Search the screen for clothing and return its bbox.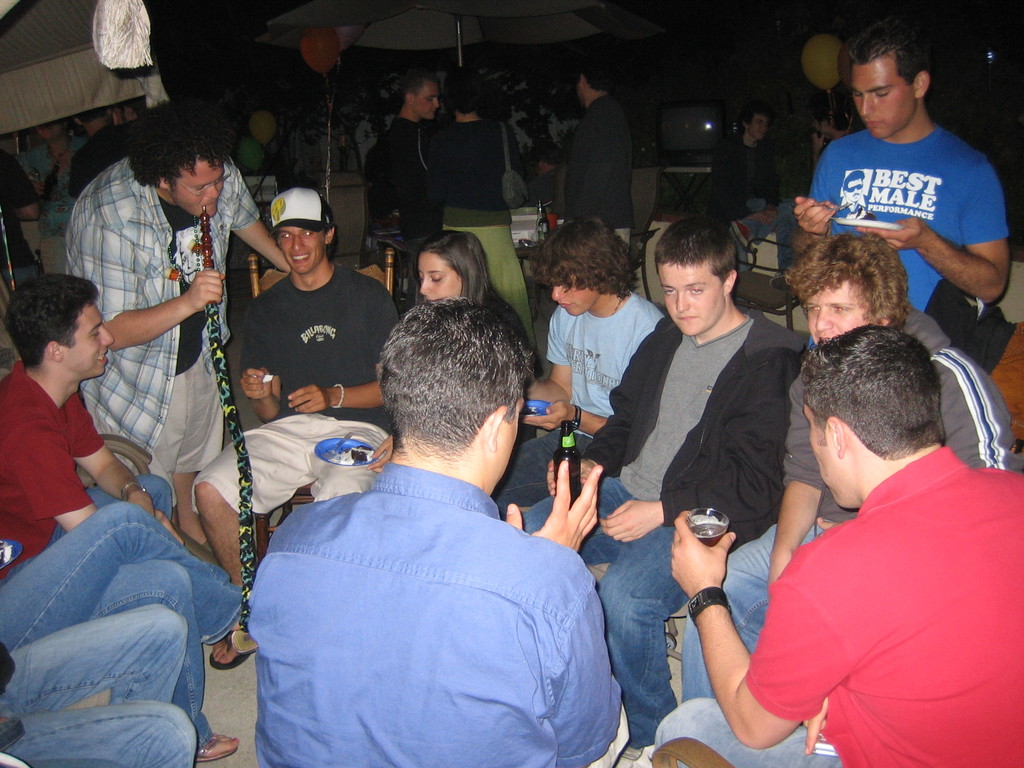
Found: {"left": 243, "top": 460, "right": 635, "bottom": 767}.
